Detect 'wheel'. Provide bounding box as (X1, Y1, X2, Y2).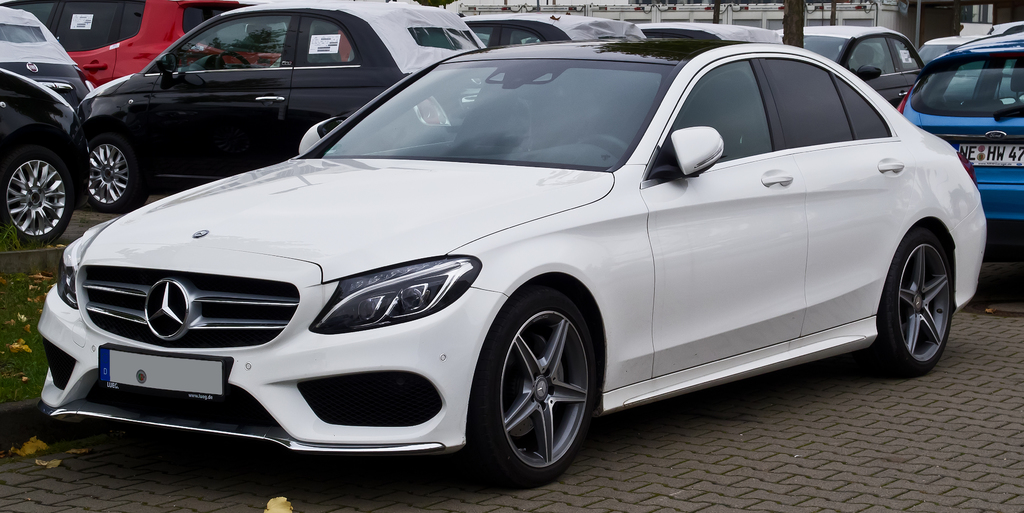
(481, 288, 597, 478).
